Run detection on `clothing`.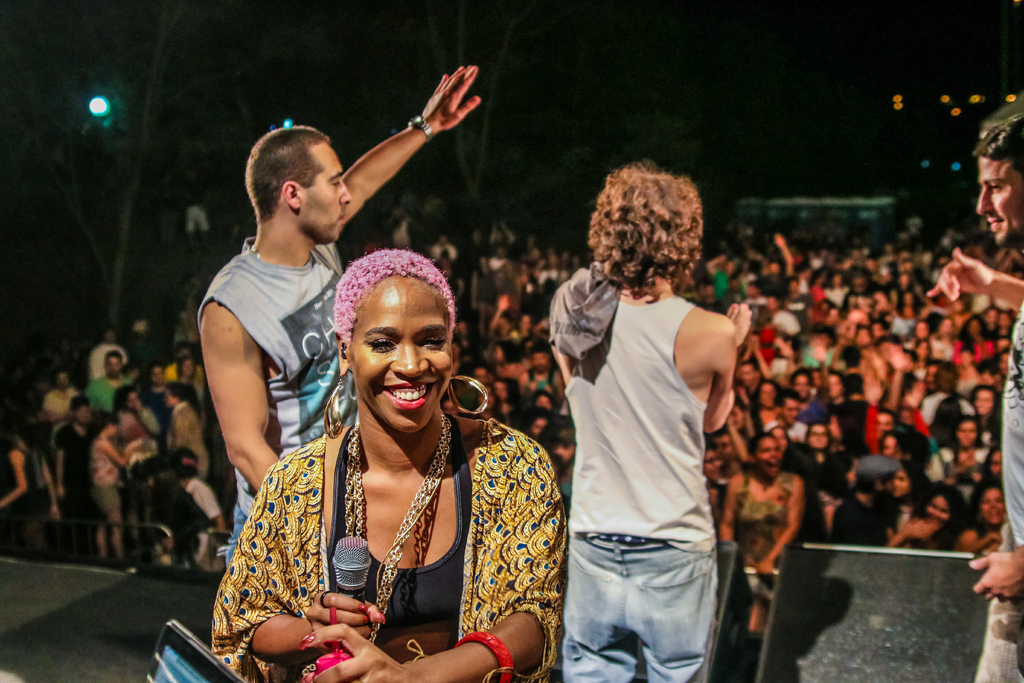
Result: box=[229, 370, 552, 673].
